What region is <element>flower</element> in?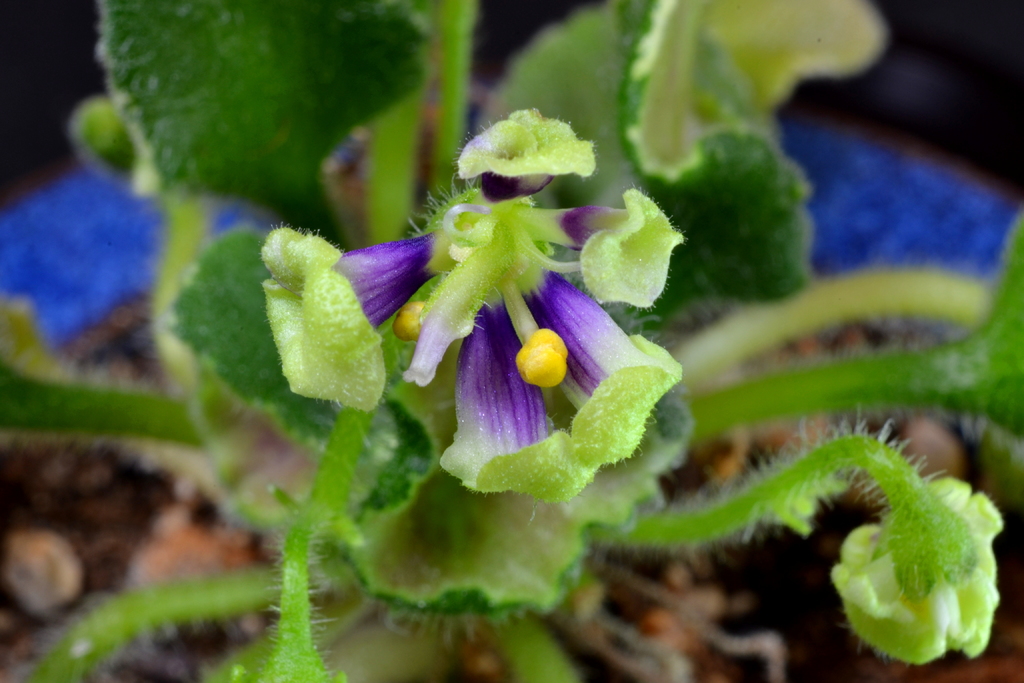
510 267 671 475.
